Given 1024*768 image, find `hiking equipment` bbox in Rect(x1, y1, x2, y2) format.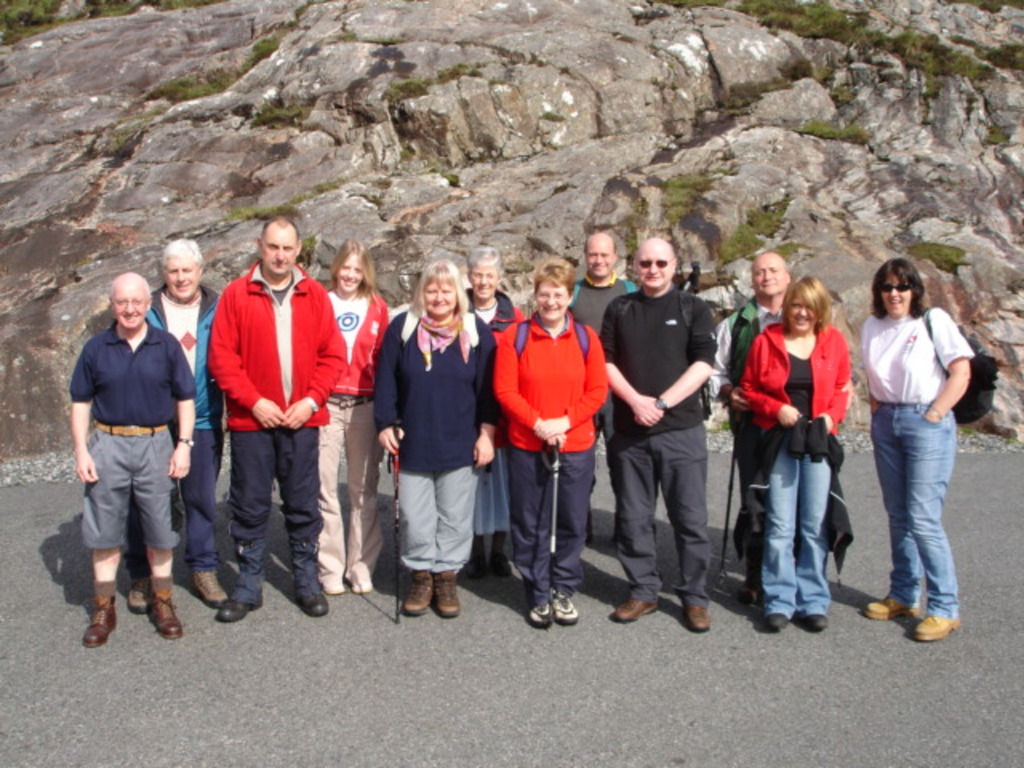
Rect(917, 301, 1000, 434).
